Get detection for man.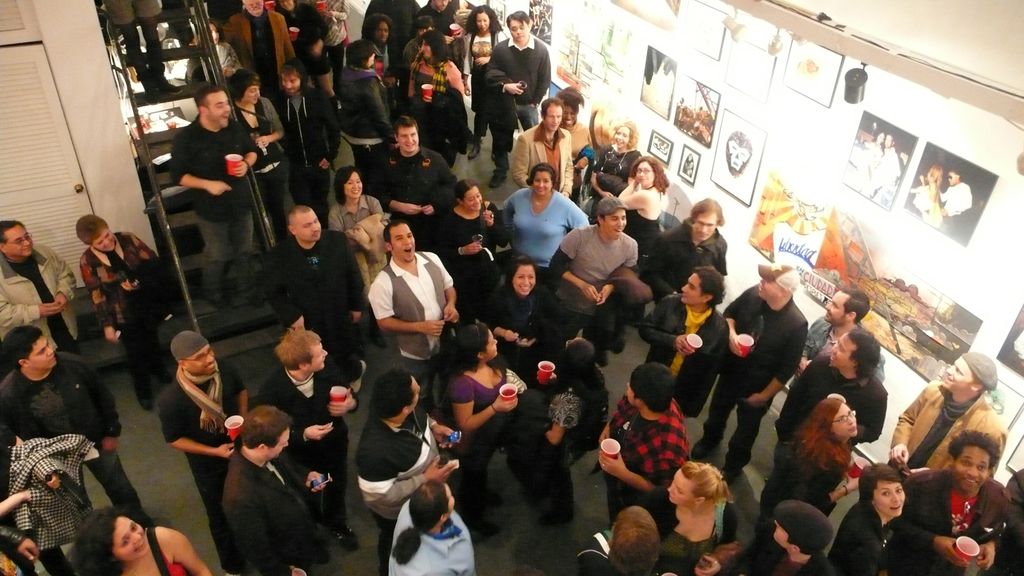
Detection: bbox(691, 258, 806, 476).
